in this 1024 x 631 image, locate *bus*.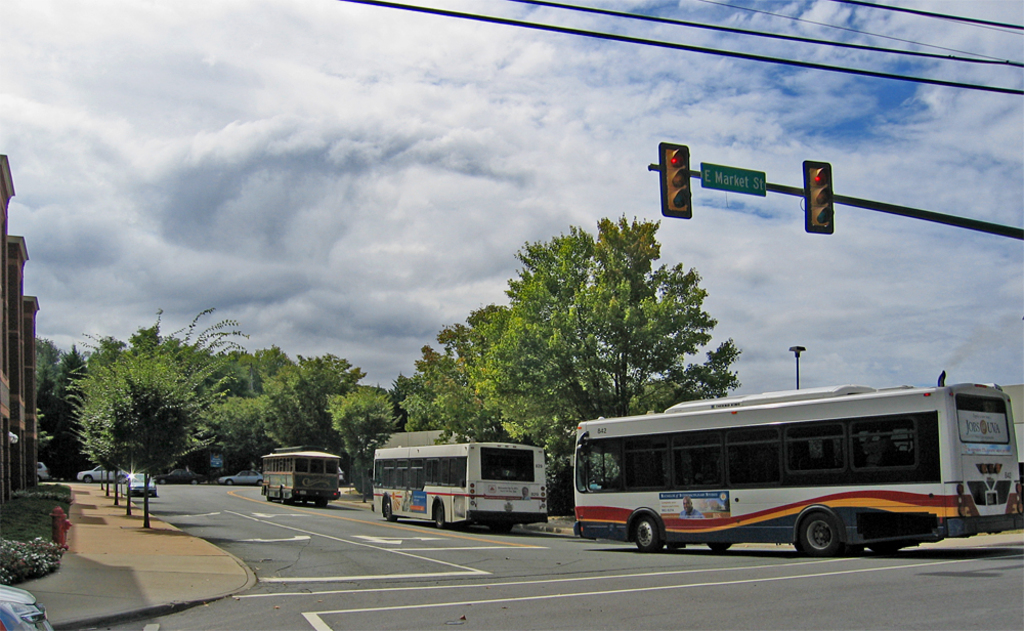
Bounding box: x1=371, y1=438, x2=548, y2=534.
